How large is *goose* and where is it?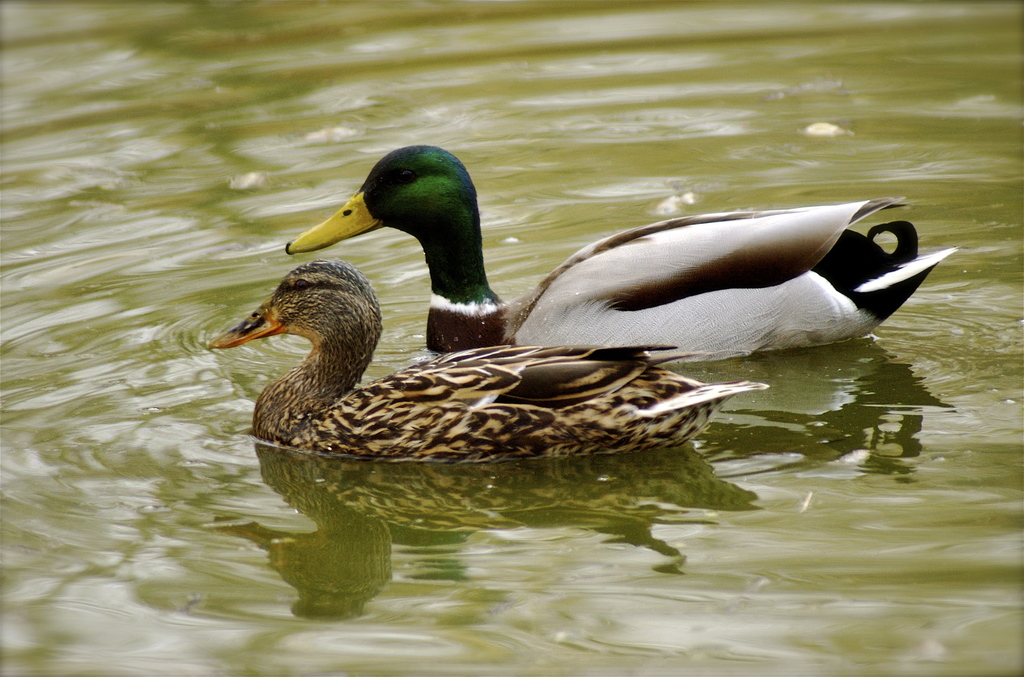
Bounding box: [283,138,957,359].
